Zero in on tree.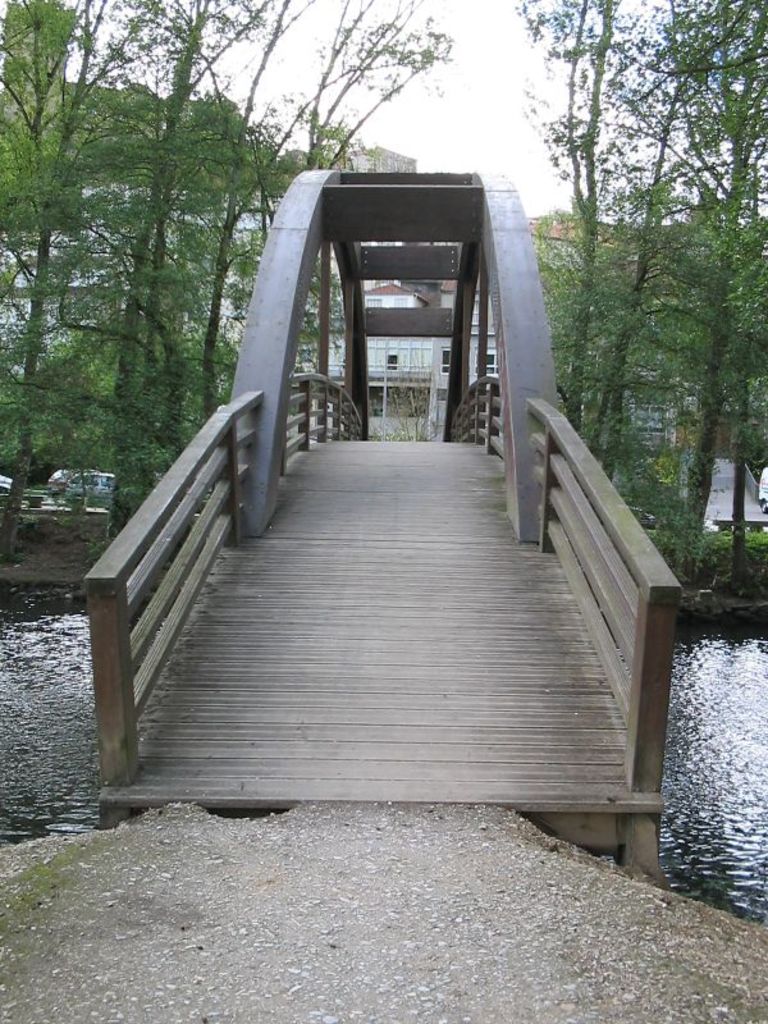
Zeroed in: detection(531, 0, 767, 602).
